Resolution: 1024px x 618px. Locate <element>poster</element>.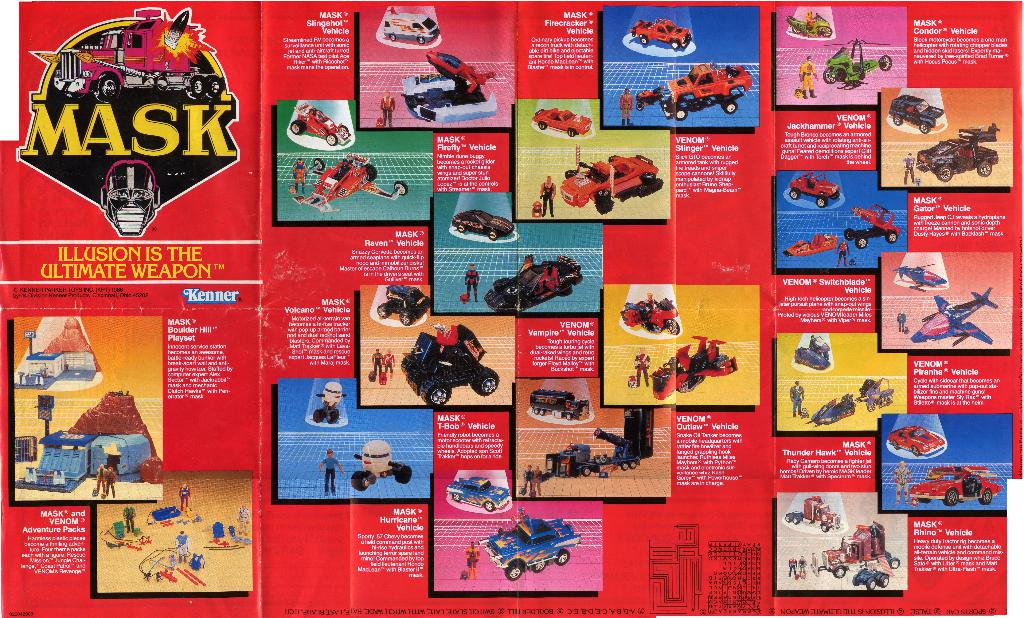
detection(0, 0, 1023, 617).
